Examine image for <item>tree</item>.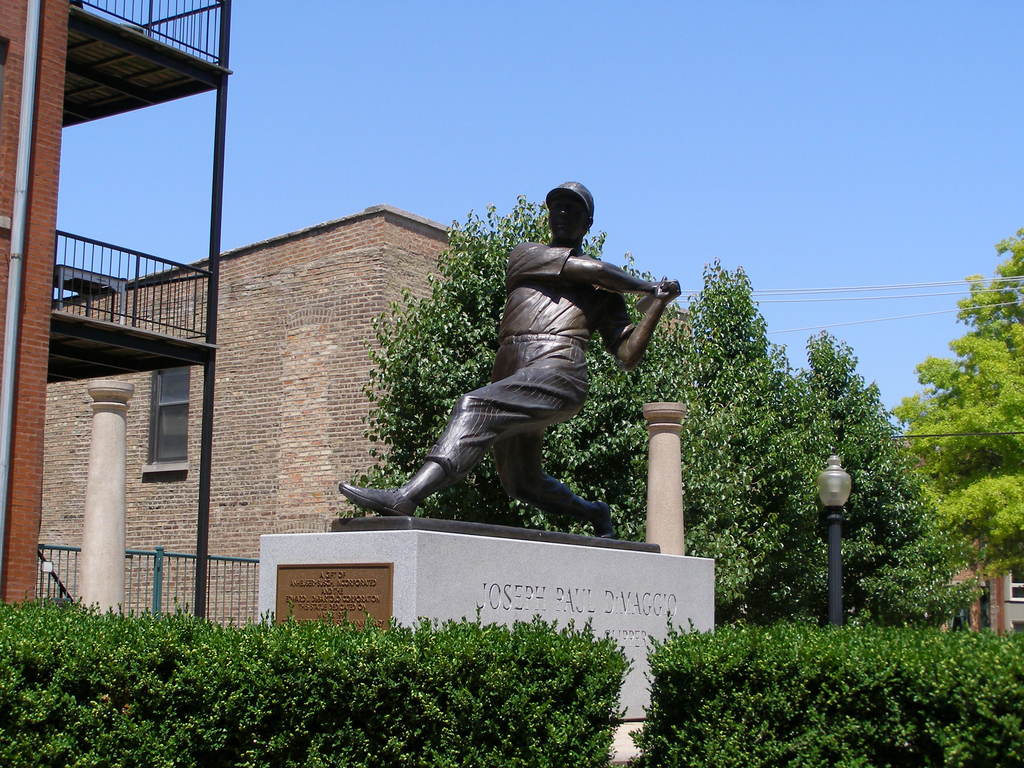
Examination result: select_region(916, 248, 1020, 611).
